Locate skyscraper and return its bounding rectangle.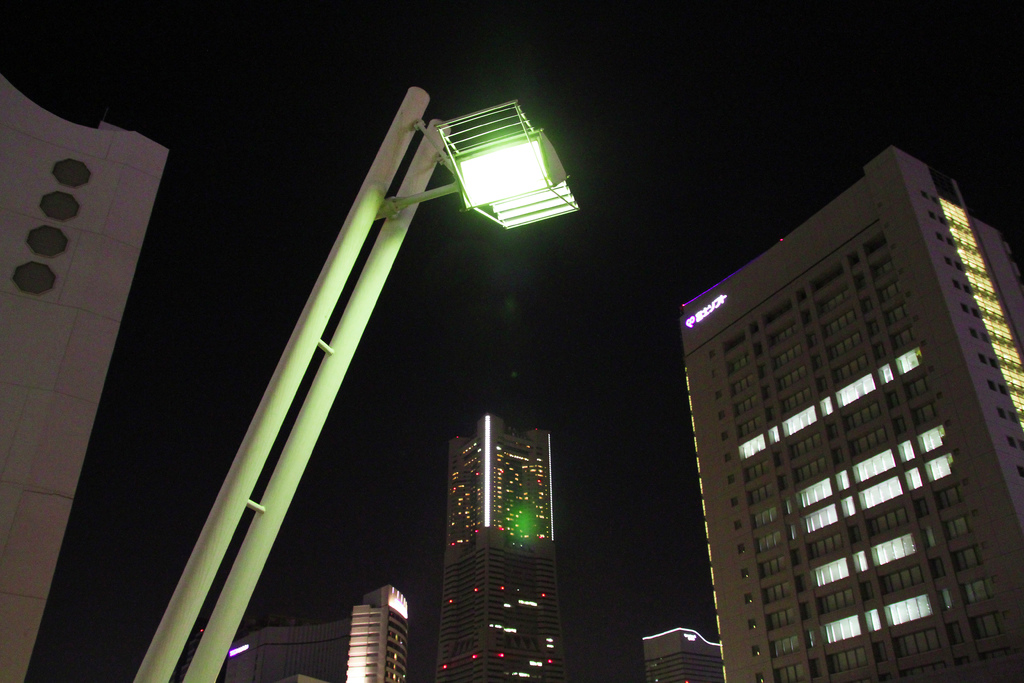
(left=442, top=418, right=573, bottom=682).
